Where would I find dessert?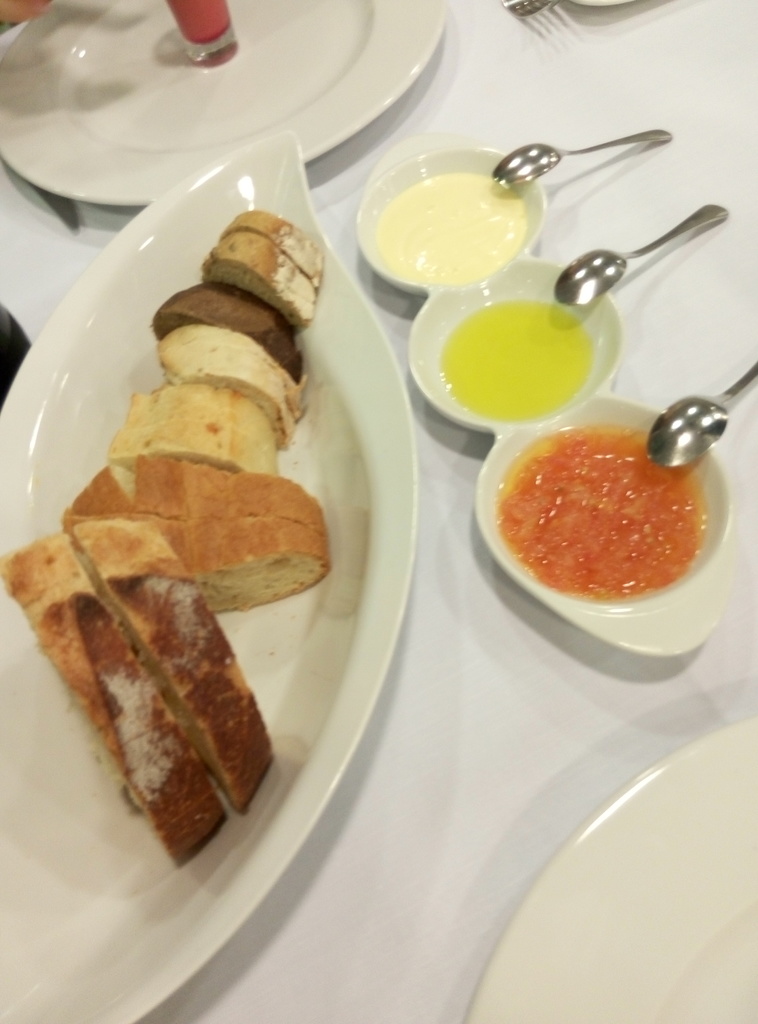
At bbox(0, 207, 328, 869).
